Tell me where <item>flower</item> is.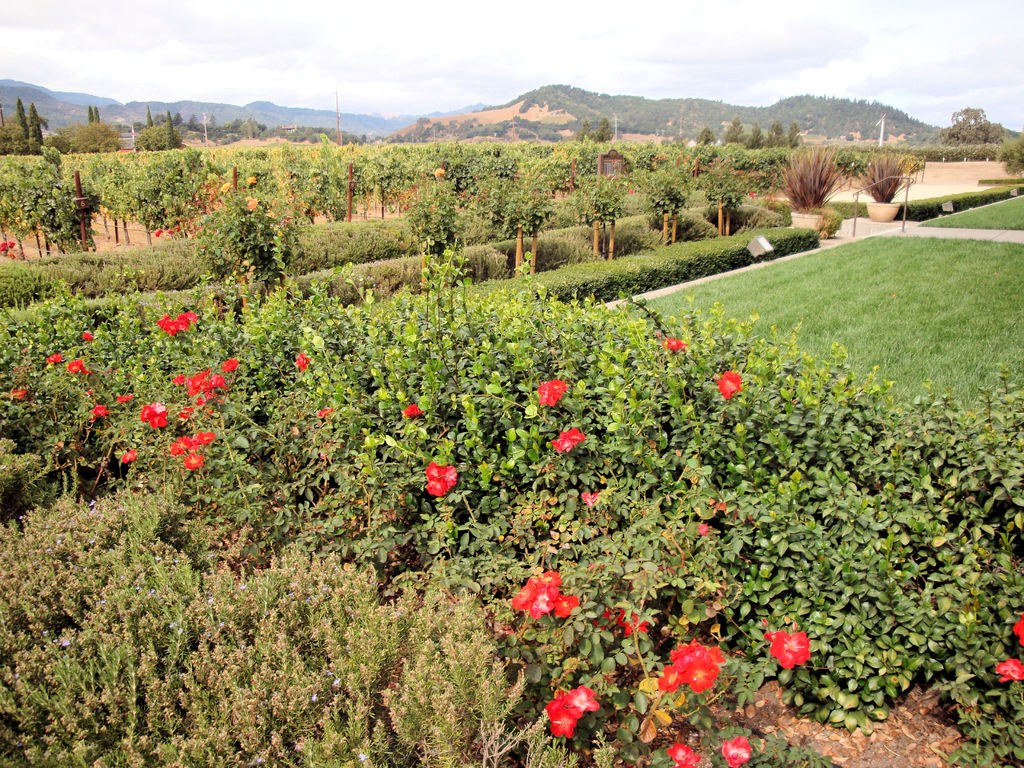
<item>flower</item> is at crop(664, 338, 686, 351).
